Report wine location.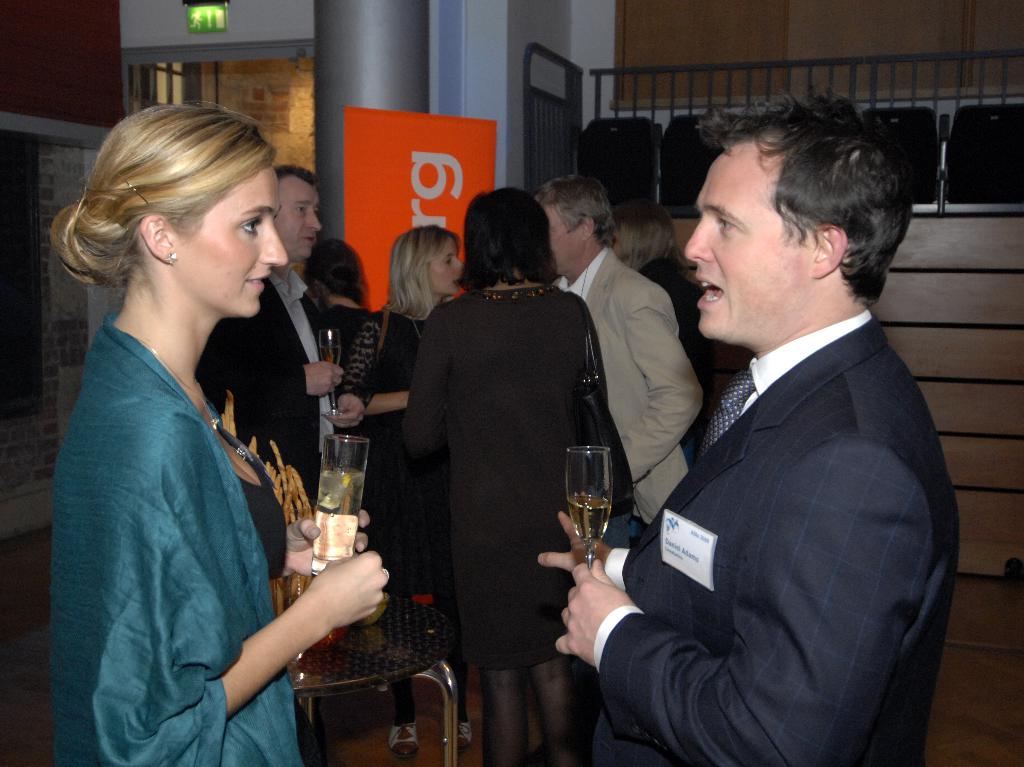
Report: (x1=561, y1=494, x2=609, y2=547).
